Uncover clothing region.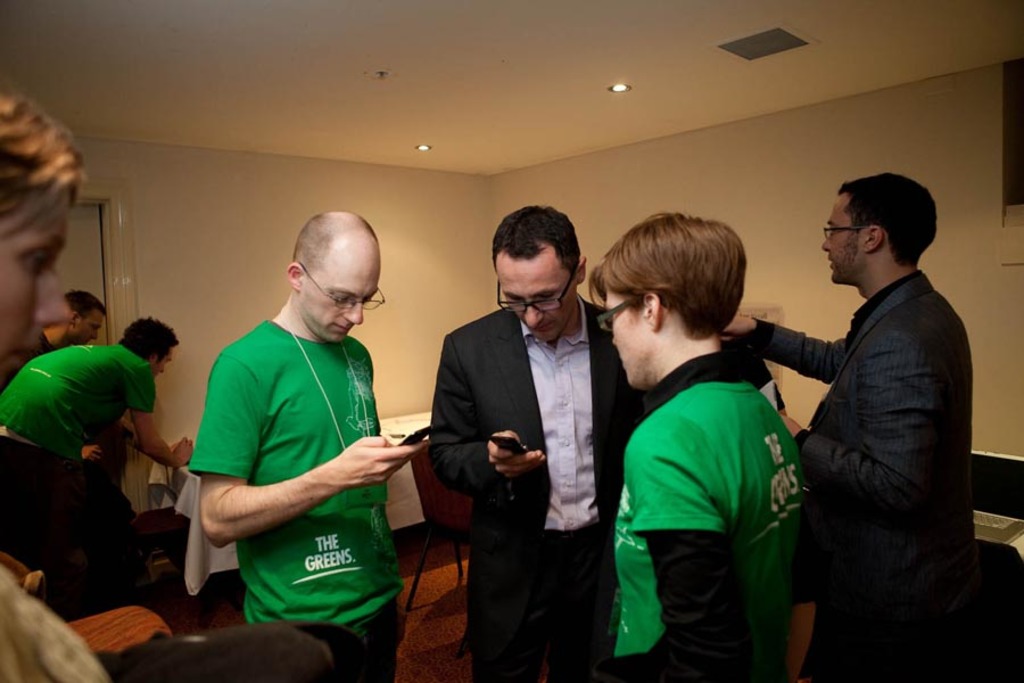
Uncovered: x1=189, y1=274, x2=412, y2=645.
